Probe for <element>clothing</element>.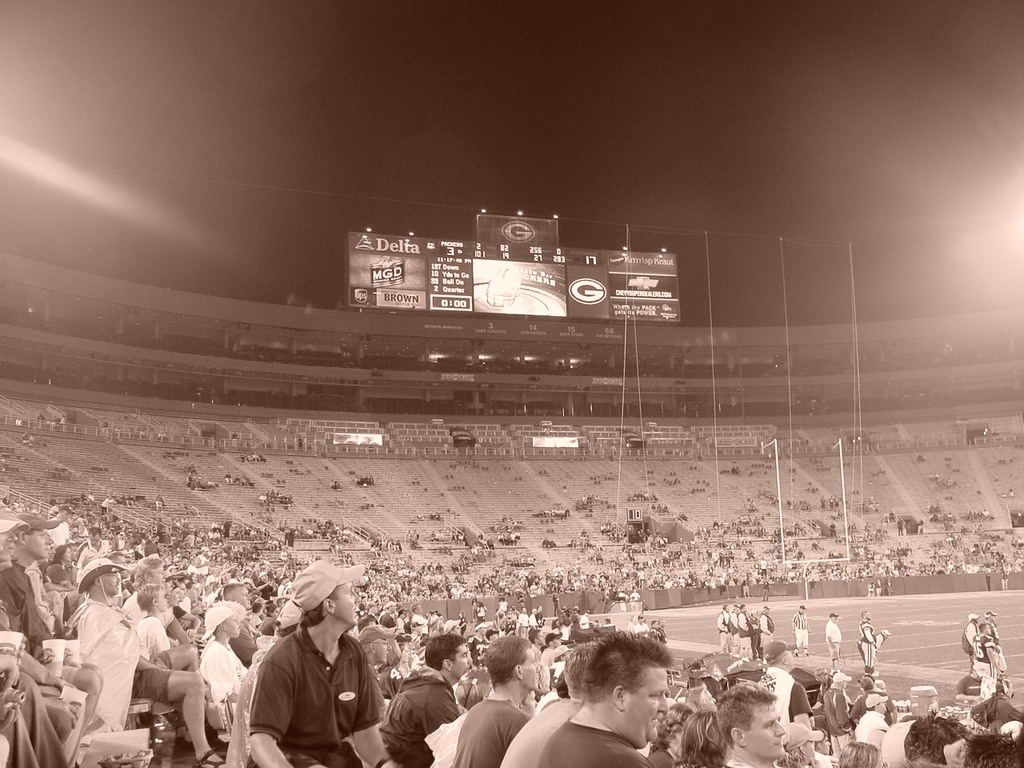
Probe result: BBox(818, 675, 852, 757).
